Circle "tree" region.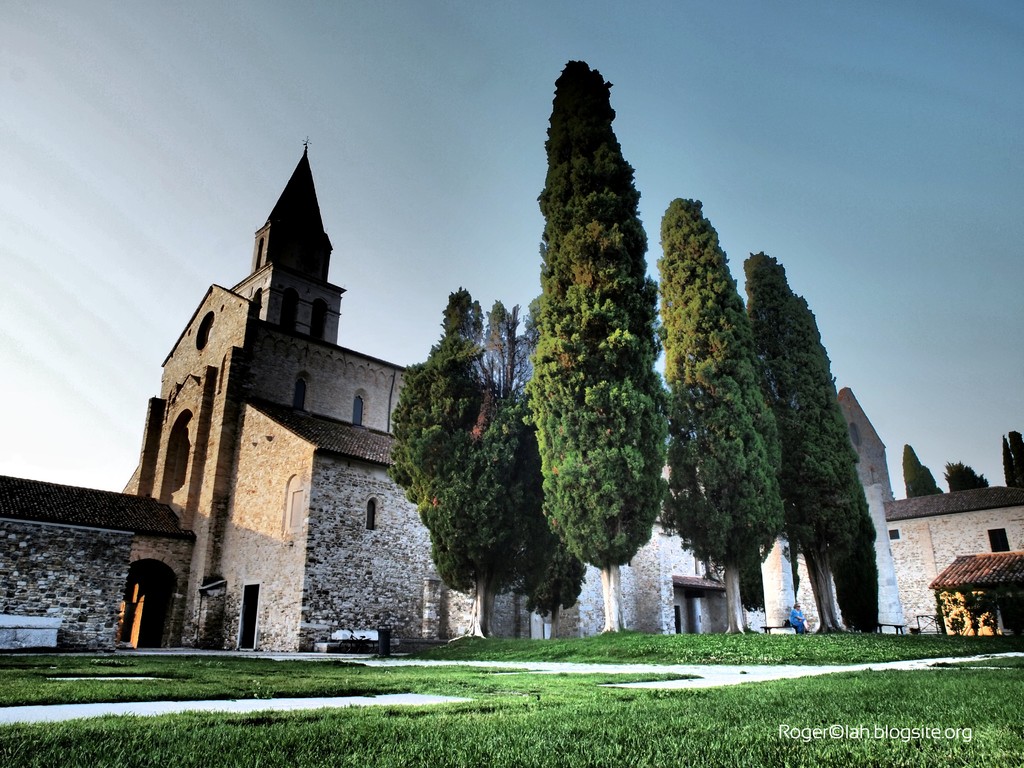
Region: {"x1": 944, "y1": 465, "x2": 990, "y2": 492}.
